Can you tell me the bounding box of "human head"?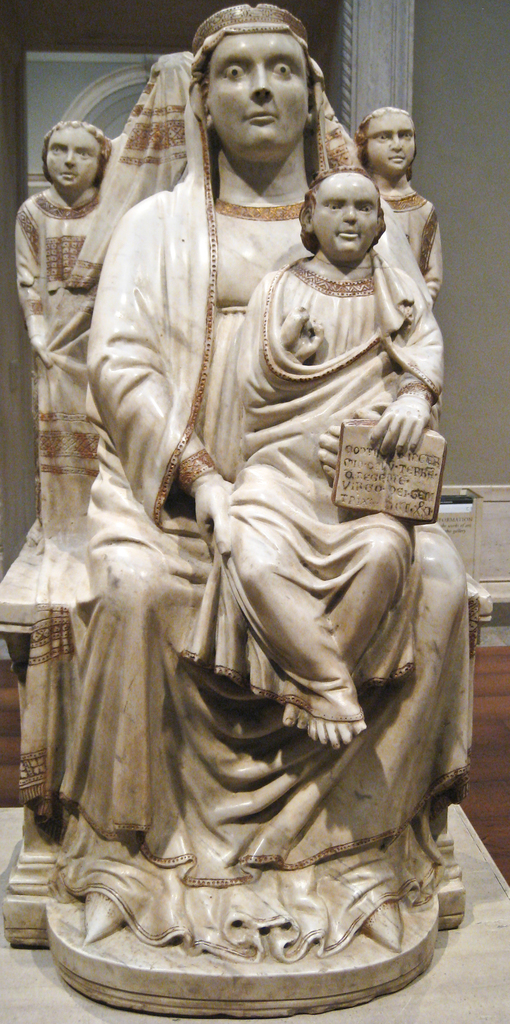
(180,7,321,148).
